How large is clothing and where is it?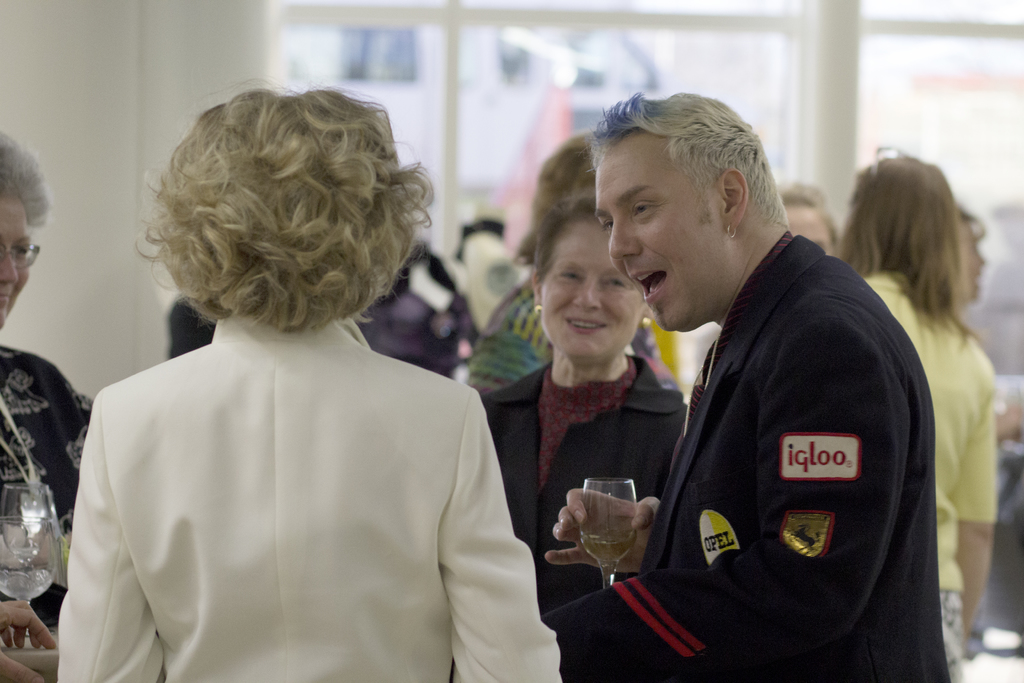
Bounding box: l=465, t=279, r=654, b=395.
